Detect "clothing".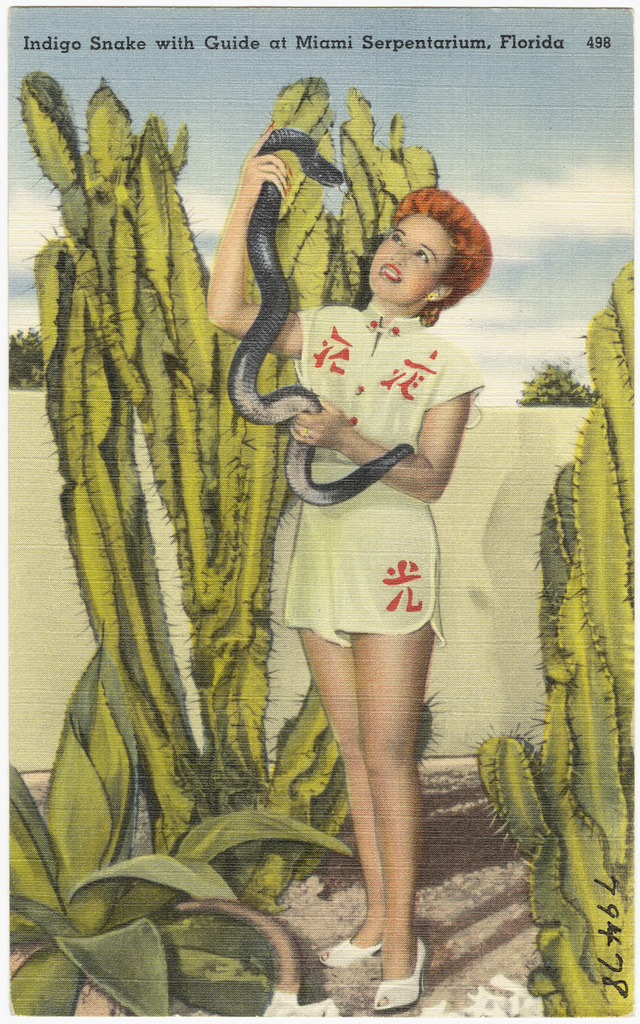
Detected at bbox(283, 293, 488, 649).
